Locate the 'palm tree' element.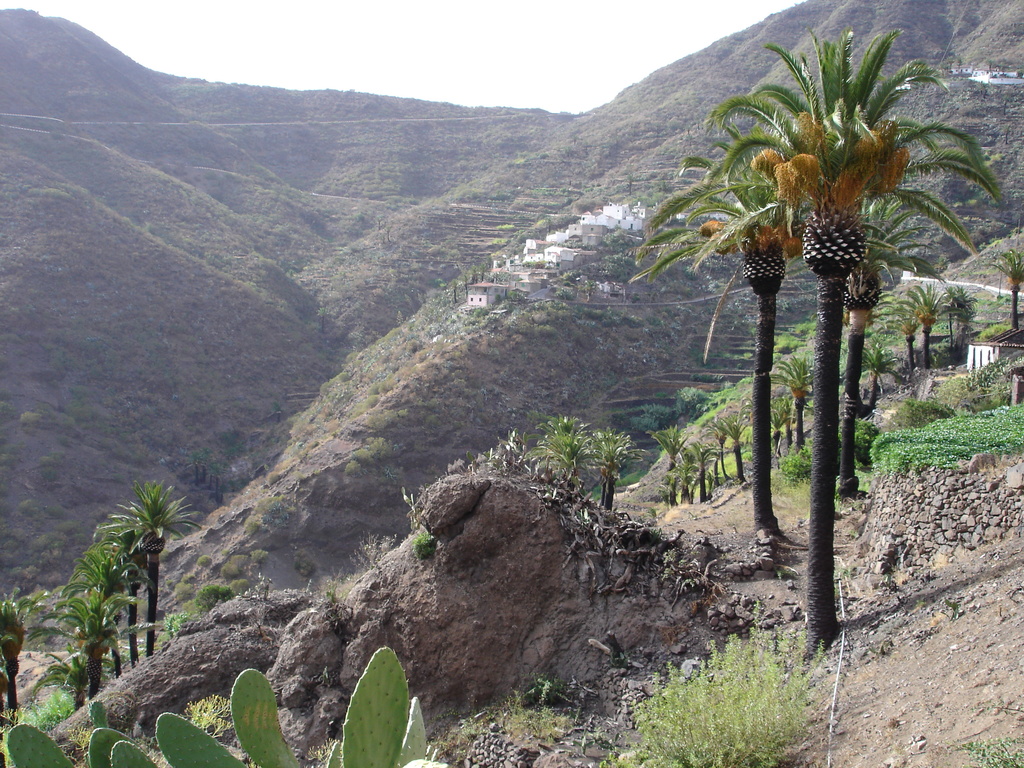
Element bbox: {"x1": 107, "y1": 505, "x2": 138, "y2": 664}.
